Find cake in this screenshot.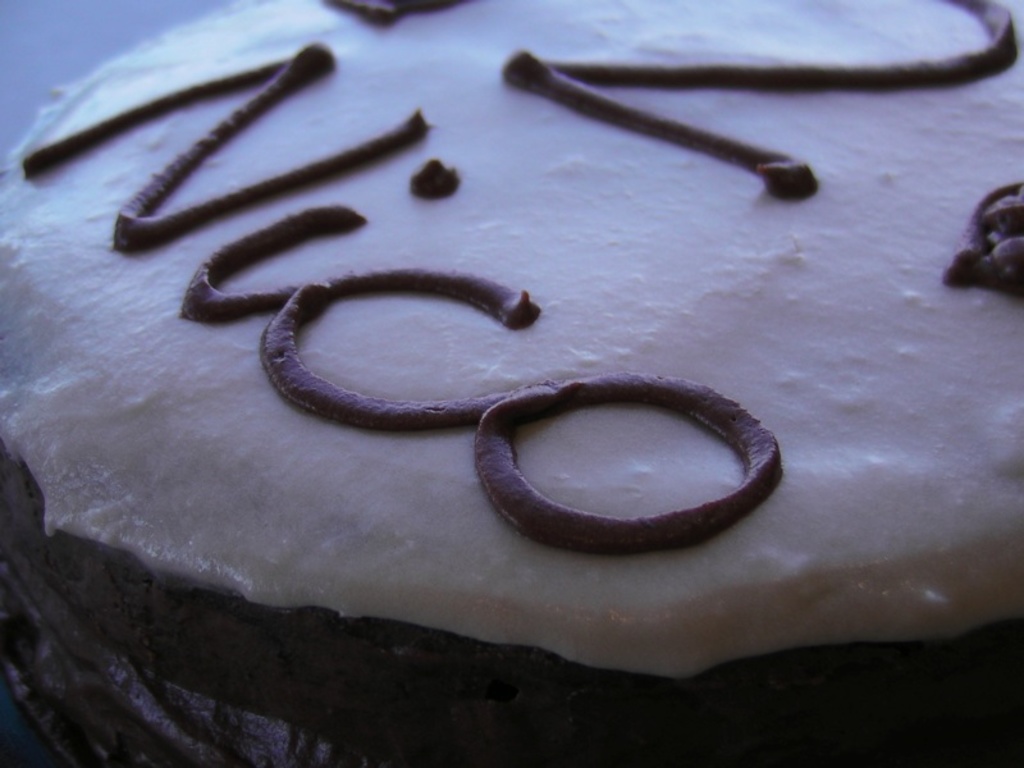
The bounding box for cake is bbox=(0, 0, 1023, 767).
